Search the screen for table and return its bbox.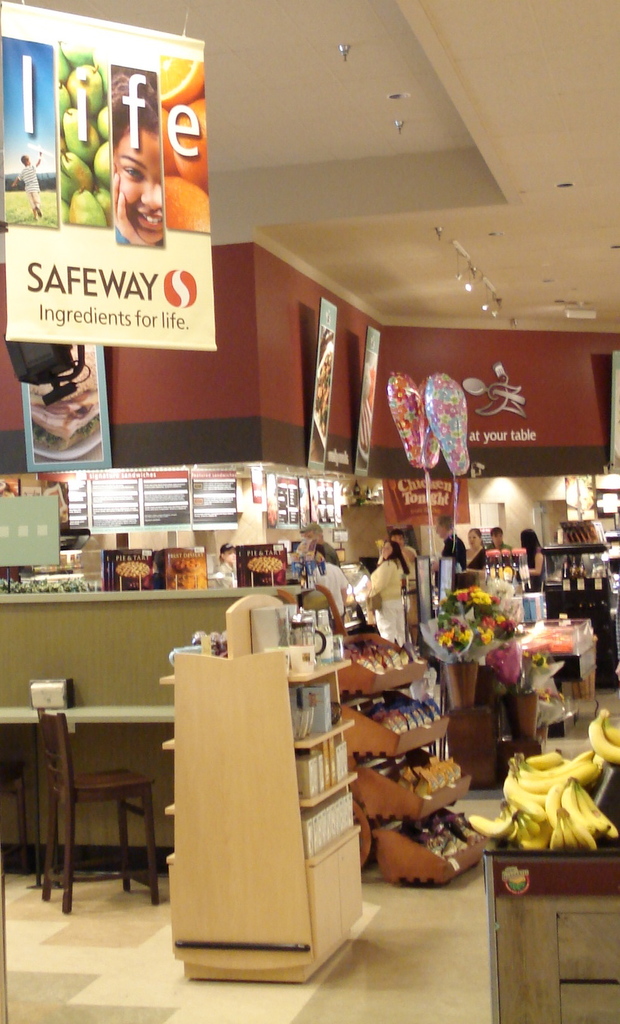
Found: box=[0, 695, 184, 735].
